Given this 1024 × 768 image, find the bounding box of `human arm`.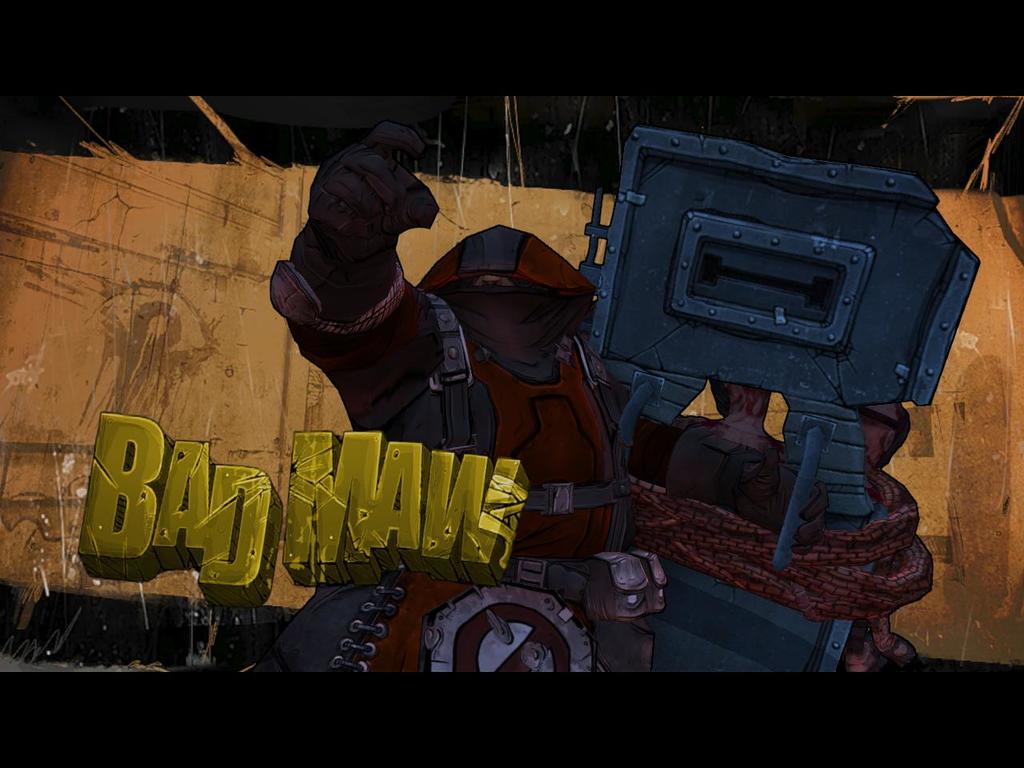
[617,402,842,566].
